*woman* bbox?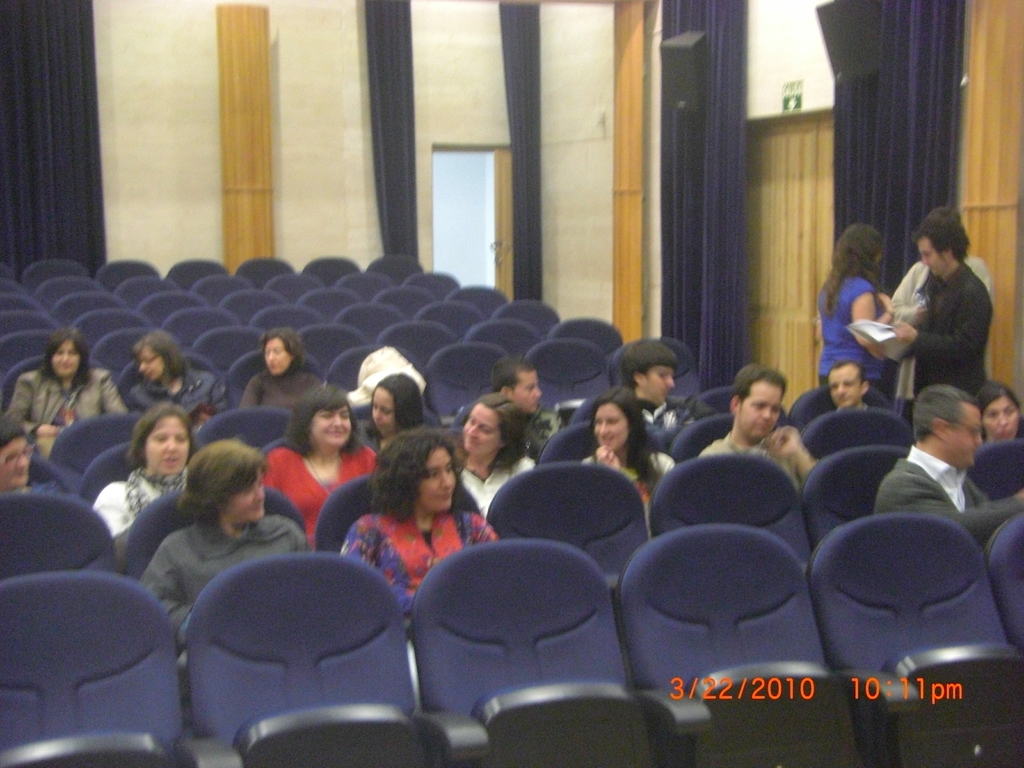
rect(337, 436, 483, 626)
